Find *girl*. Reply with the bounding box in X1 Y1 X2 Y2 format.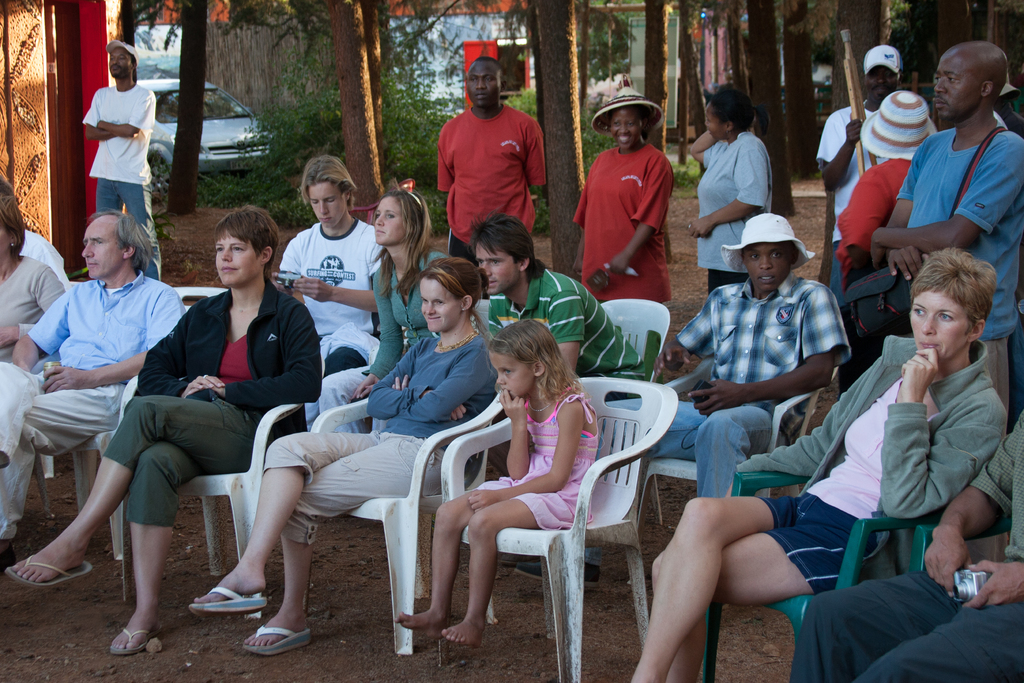
193 254 497 599.
